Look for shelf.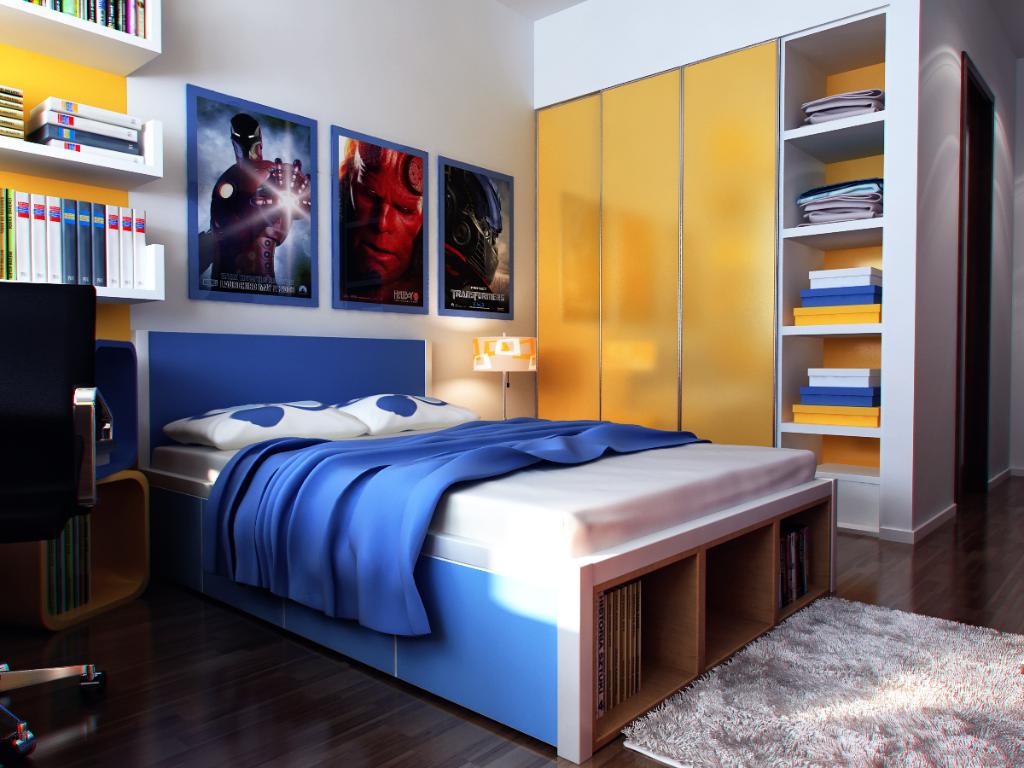
Found: {"left": 0, "top": 87, "right": 162, "bottom": 189}.
